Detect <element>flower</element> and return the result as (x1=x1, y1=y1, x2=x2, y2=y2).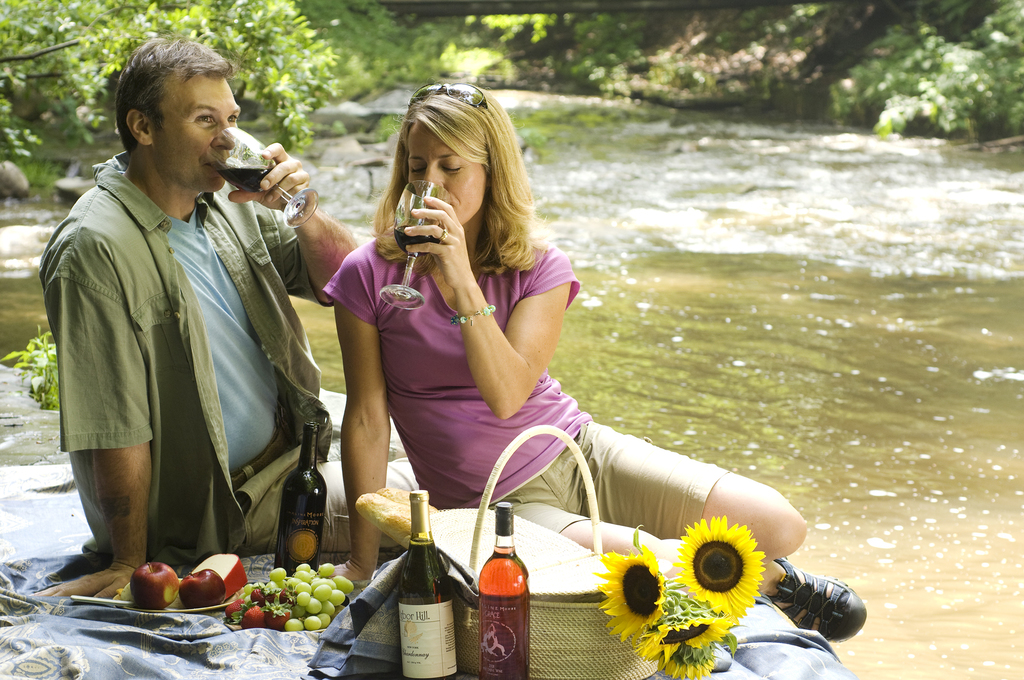
(x1=676, y1=517, x2=765, y2=621).
